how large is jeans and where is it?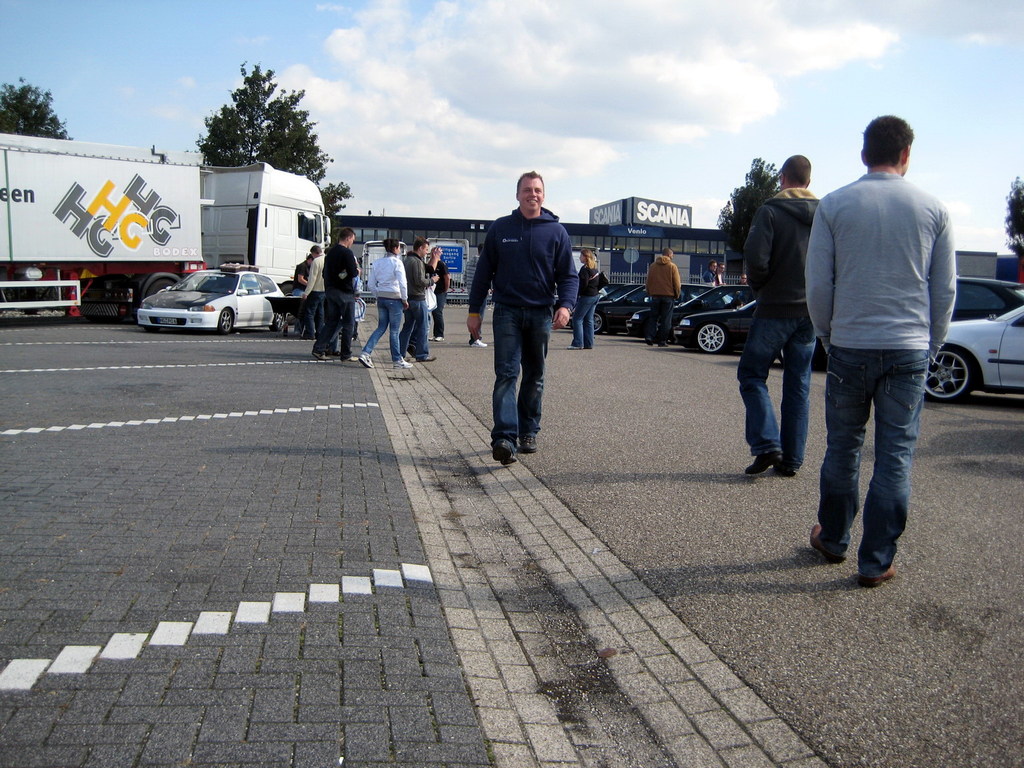
Bounding box: [left=575, top=298, right=597, bottom=351].
